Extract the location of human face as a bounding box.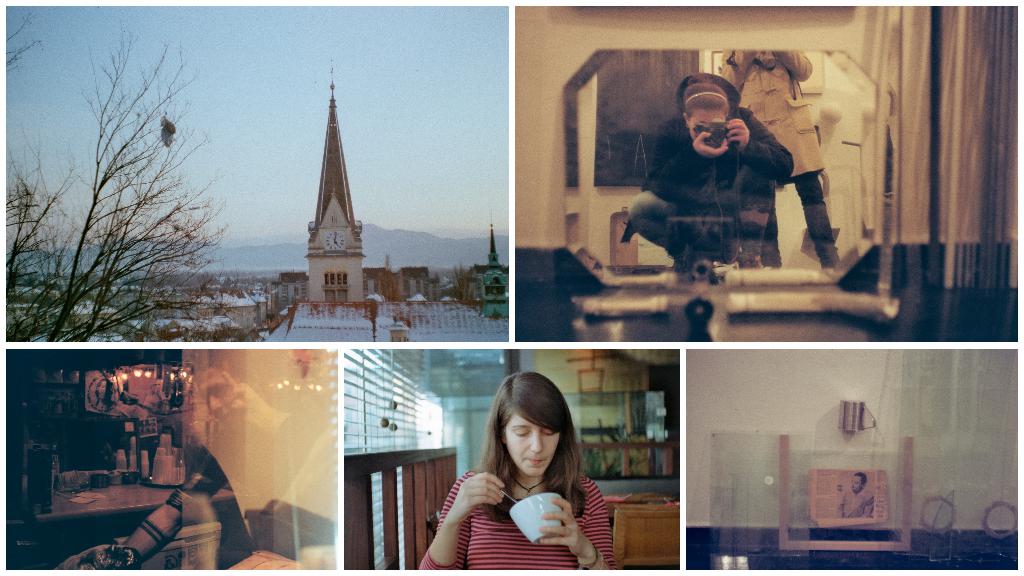
region(194, 372, 248, 428).
